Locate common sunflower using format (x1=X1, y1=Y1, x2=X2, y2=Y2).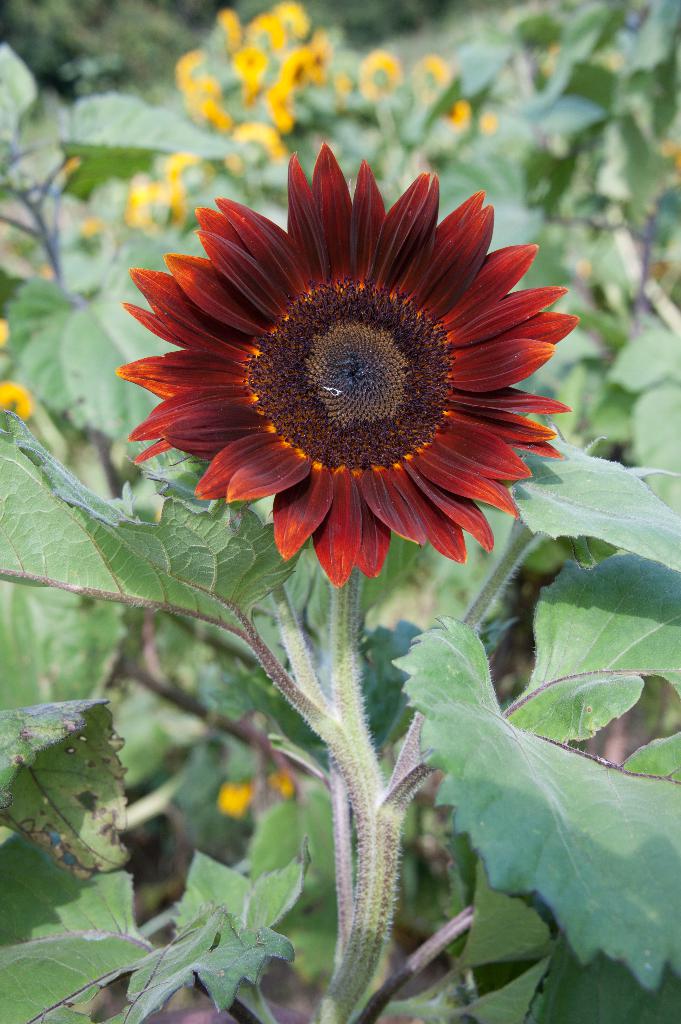
(x1=106, y1=145, x2=594, y2=593).
